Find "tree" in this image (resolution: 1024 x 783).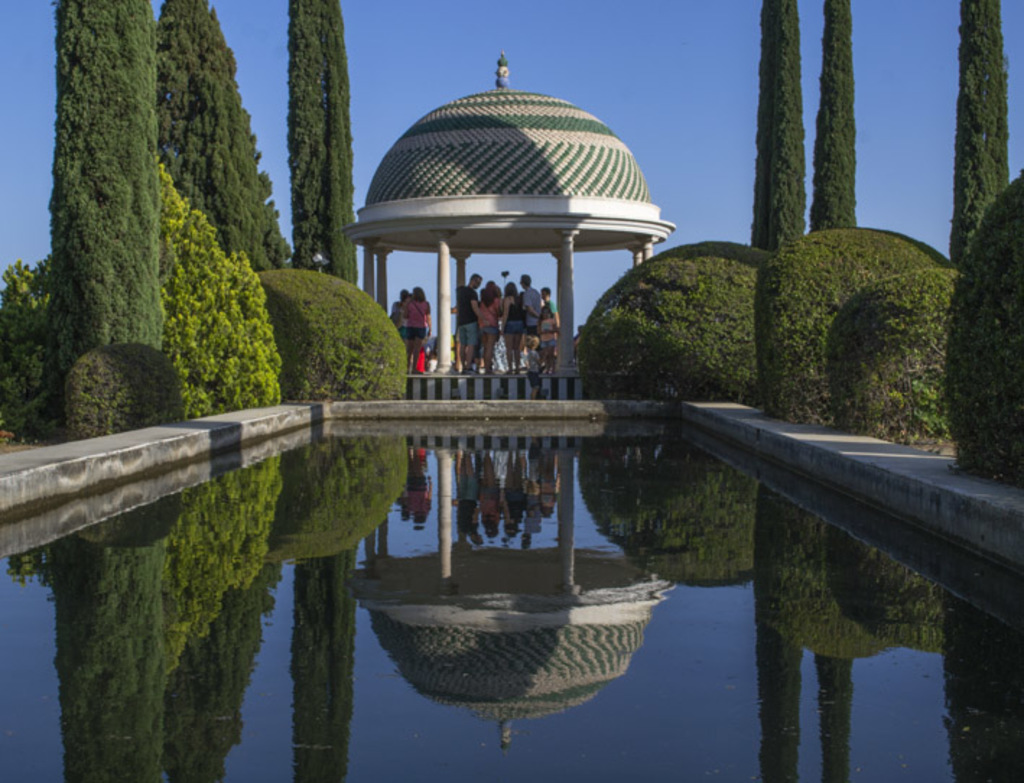
bbox=(279, 0, 360, 298).
